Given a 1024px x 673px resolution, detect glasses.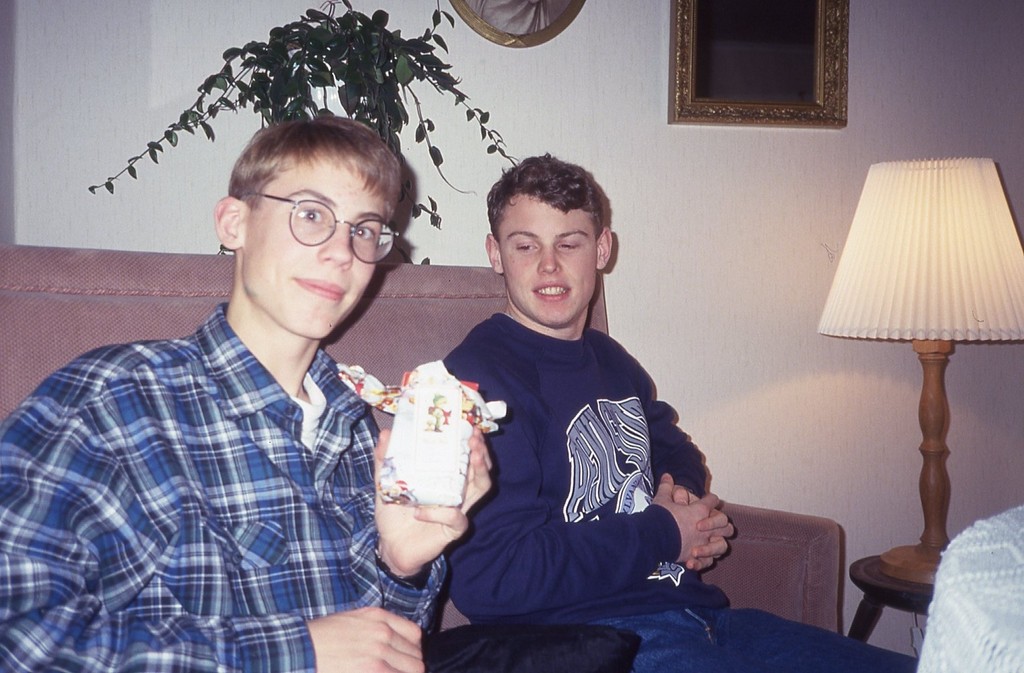
locate(227, 192, 411, 271).
